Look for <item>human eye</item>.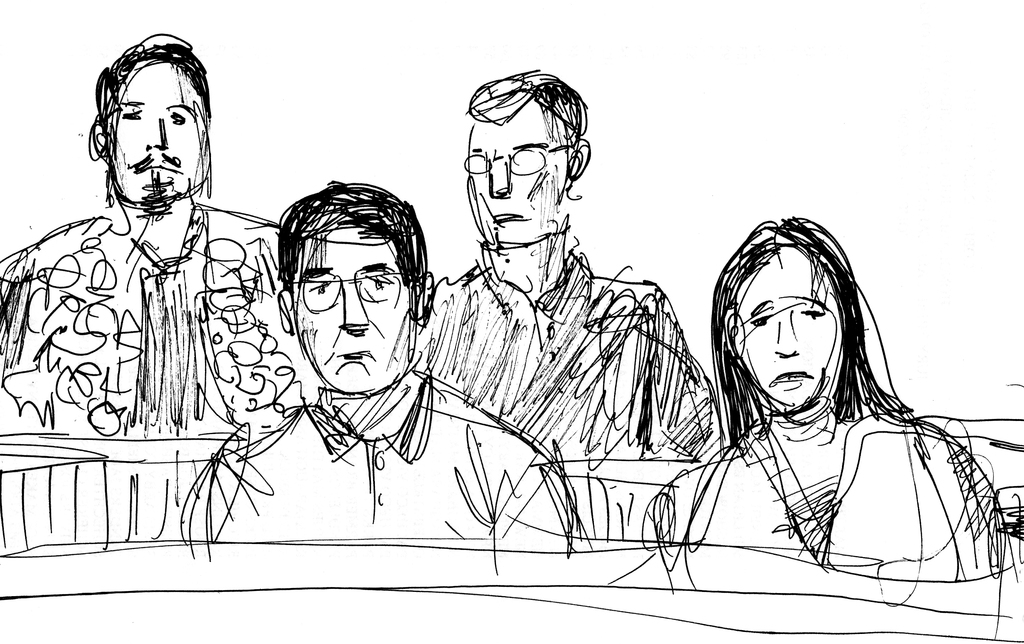
Found: bbox=(304, 279, 329, 295).
